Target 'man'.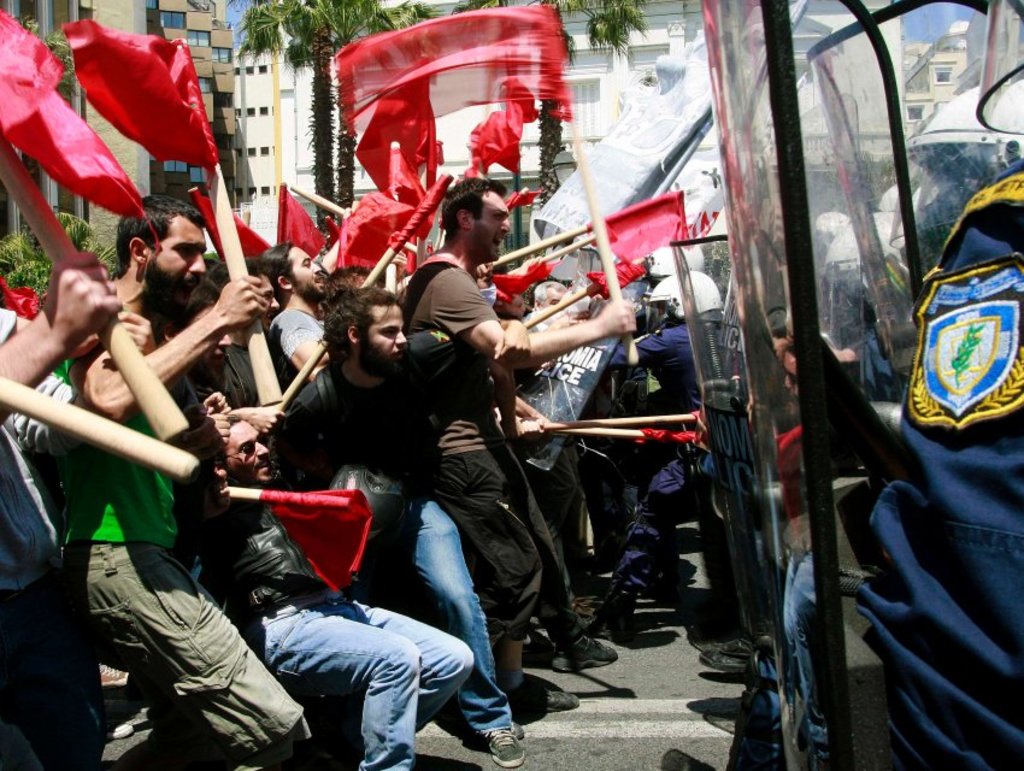
Target region: 196, 254, 281, 411.
